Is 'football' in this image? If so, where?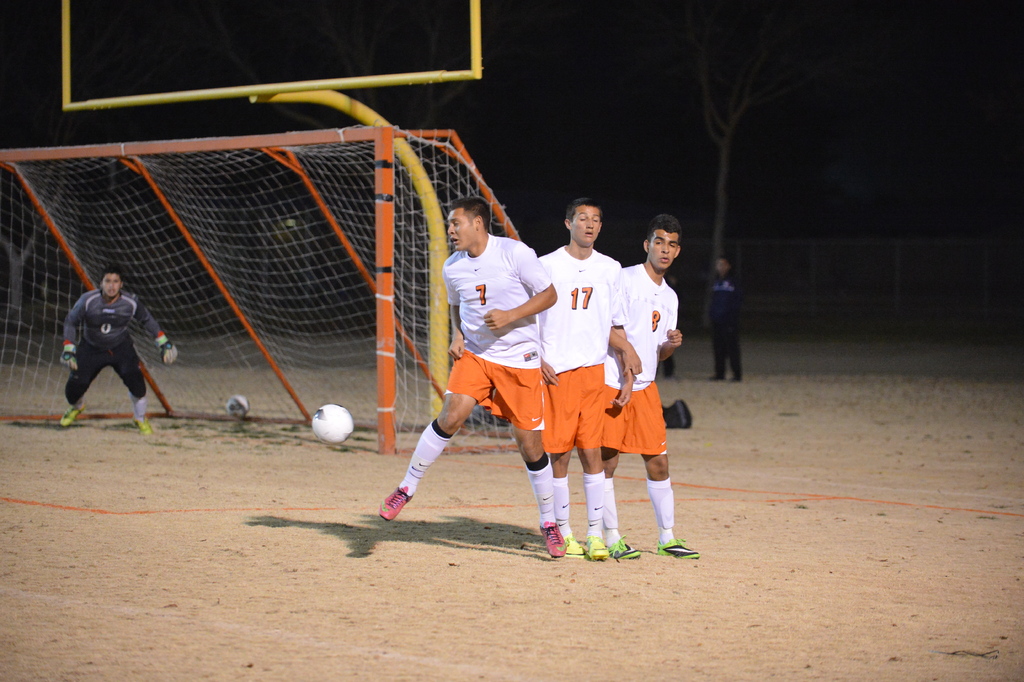
Yes, at [228, 396, 250, 419].
